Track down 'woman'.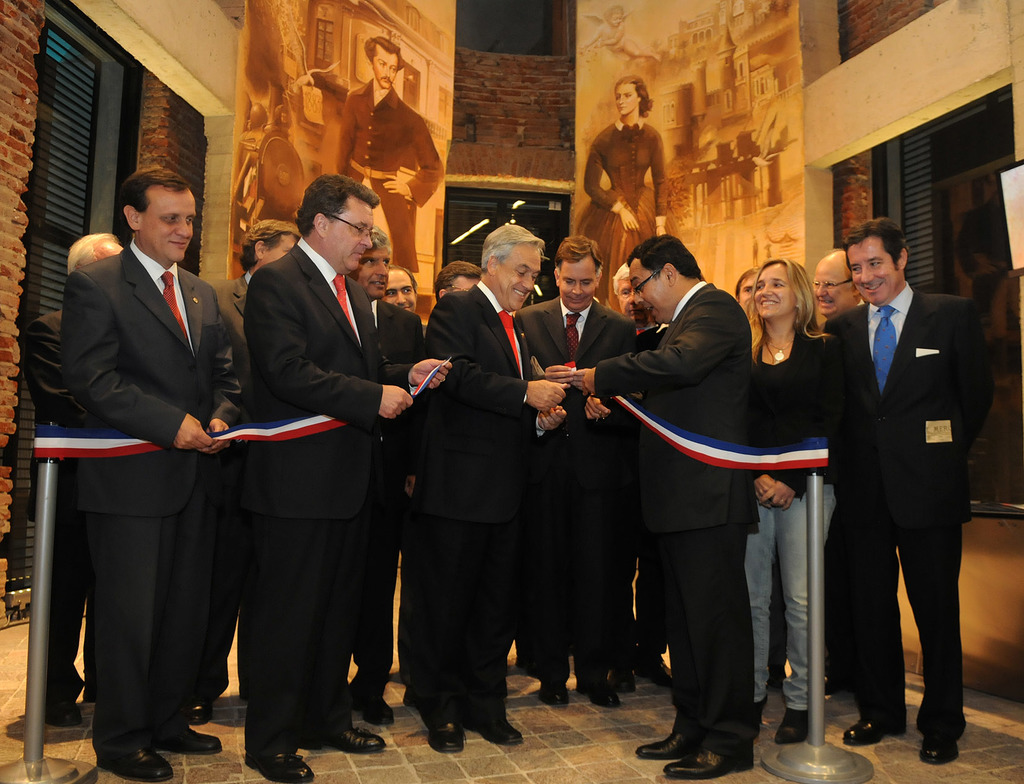
Tracked to bbox(577, 72, 664, 309).
